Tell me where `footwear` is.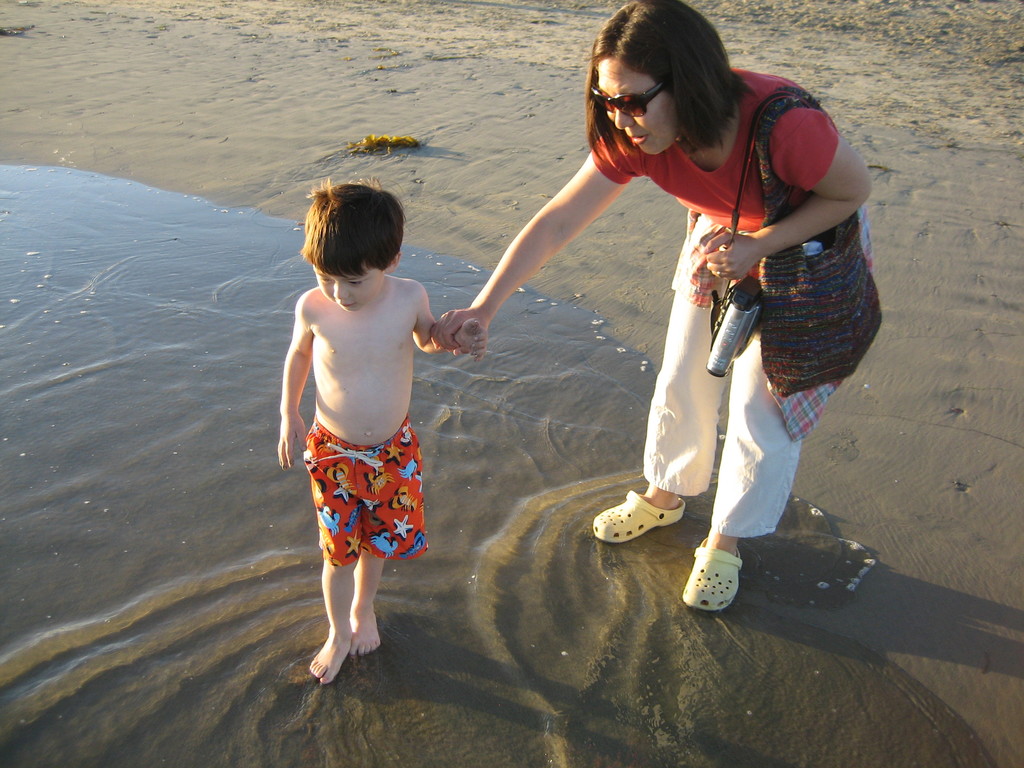
`footwear` is at x1=680, y1=538, x2=744, y2=614.
